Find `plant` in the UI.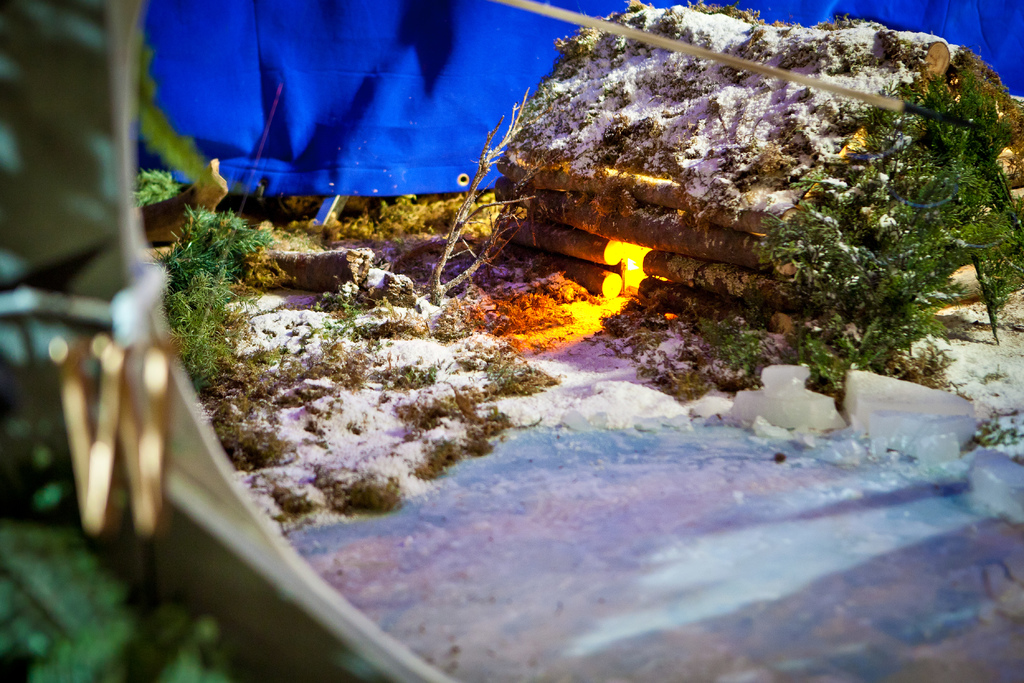
UI element at locate(717, 311, 768, 391).
